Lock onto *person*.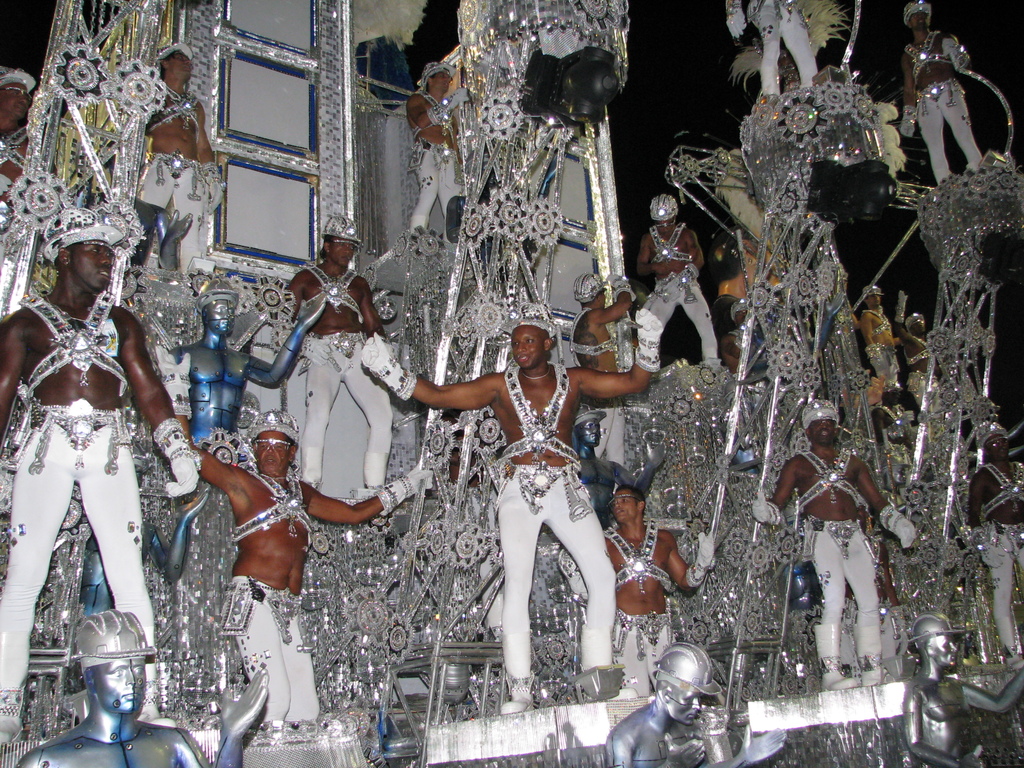
Locked: select_region(75, 442, 212, 696).
